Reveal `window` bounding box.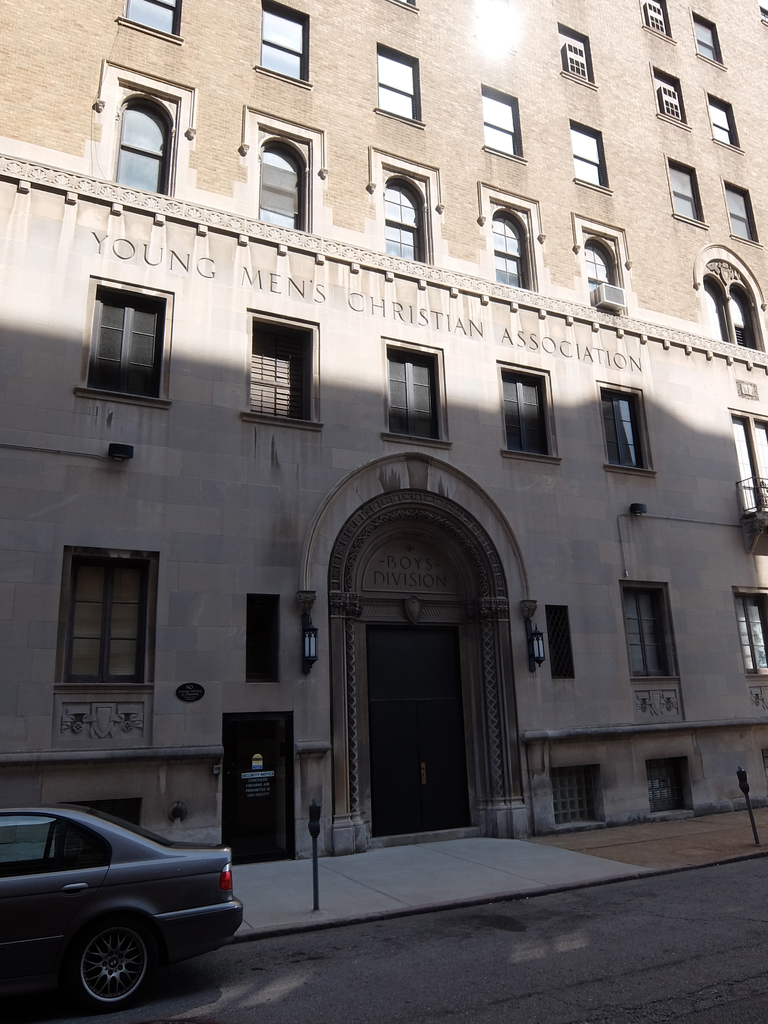
Revealed: l=575, t=236, r=623, b=305.
